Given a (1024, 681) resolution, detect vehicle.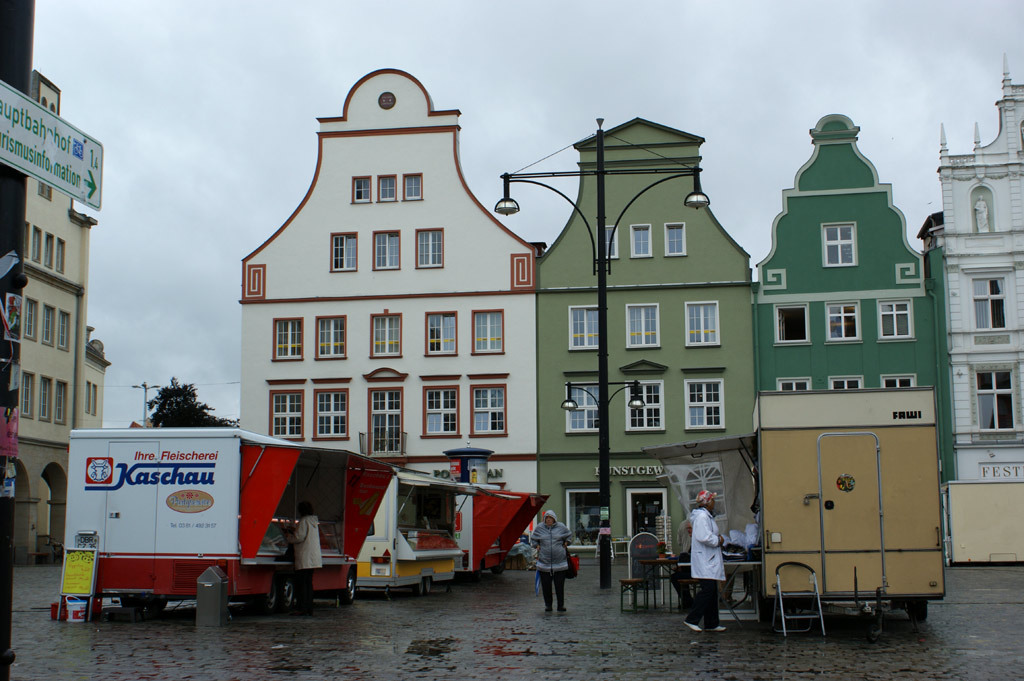
left=477, top=489, right=562, bottom=581.
